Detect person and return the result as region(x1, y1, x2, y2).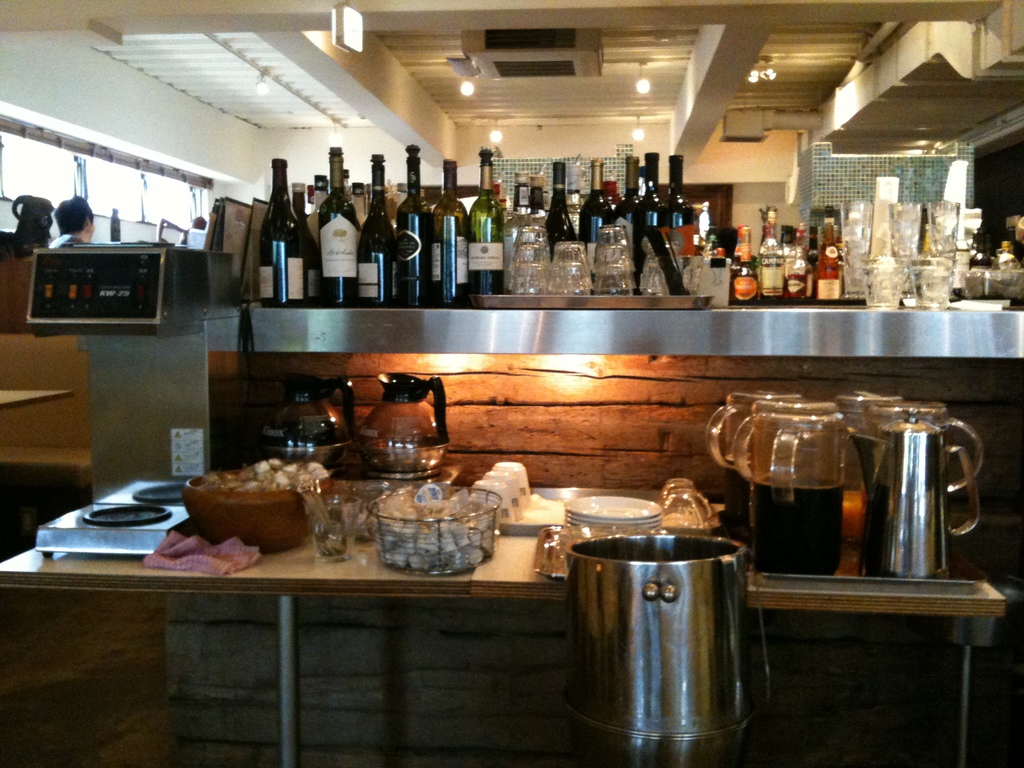
region(52, 189, 96, 248).
